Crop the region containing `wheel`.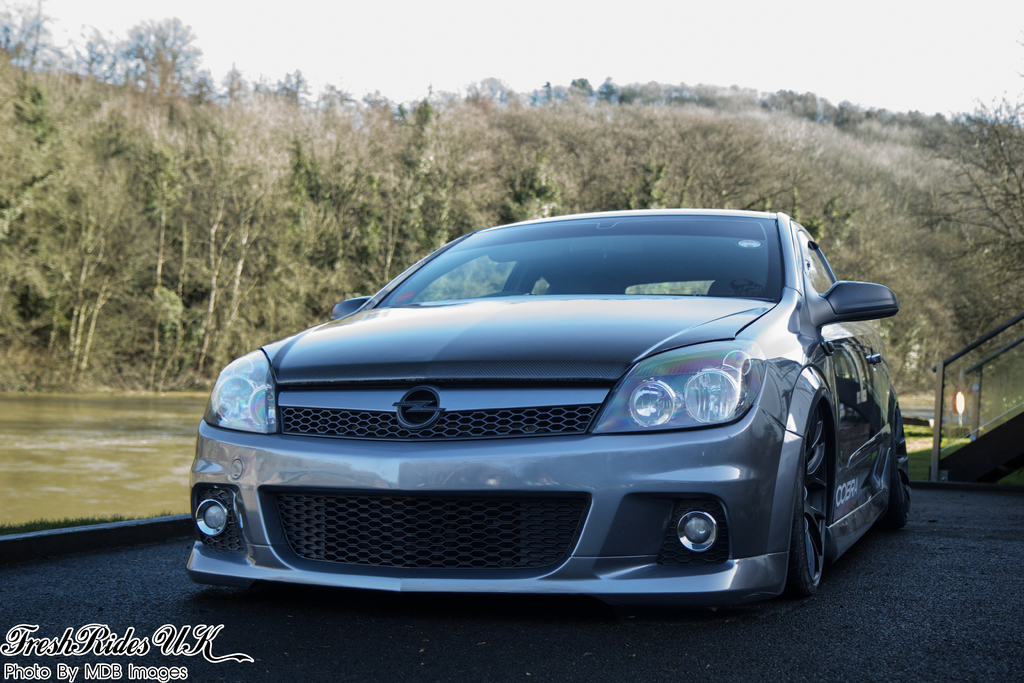
Crop region: region(876, 400, 908, 534).
